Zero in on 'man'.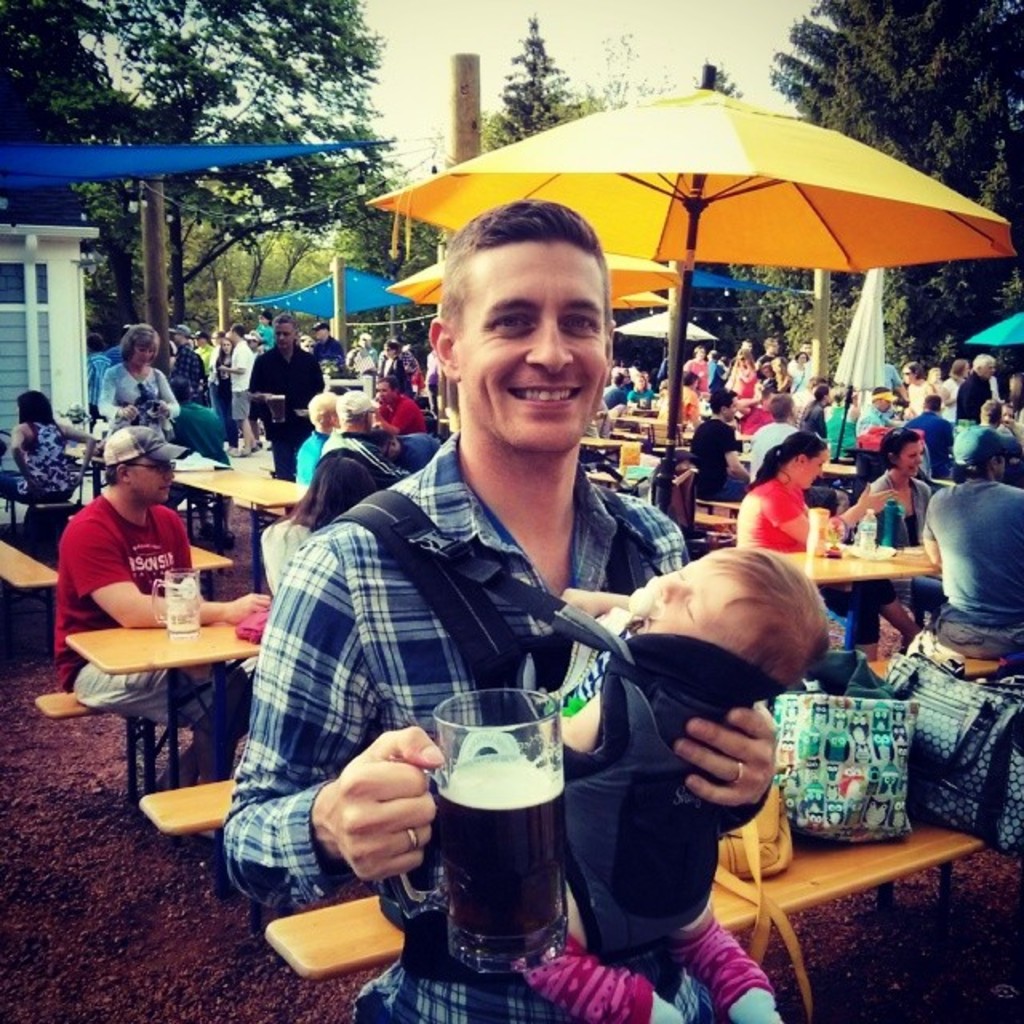
Zeroed in: left=221, top=317, right=254, bottom=432.
